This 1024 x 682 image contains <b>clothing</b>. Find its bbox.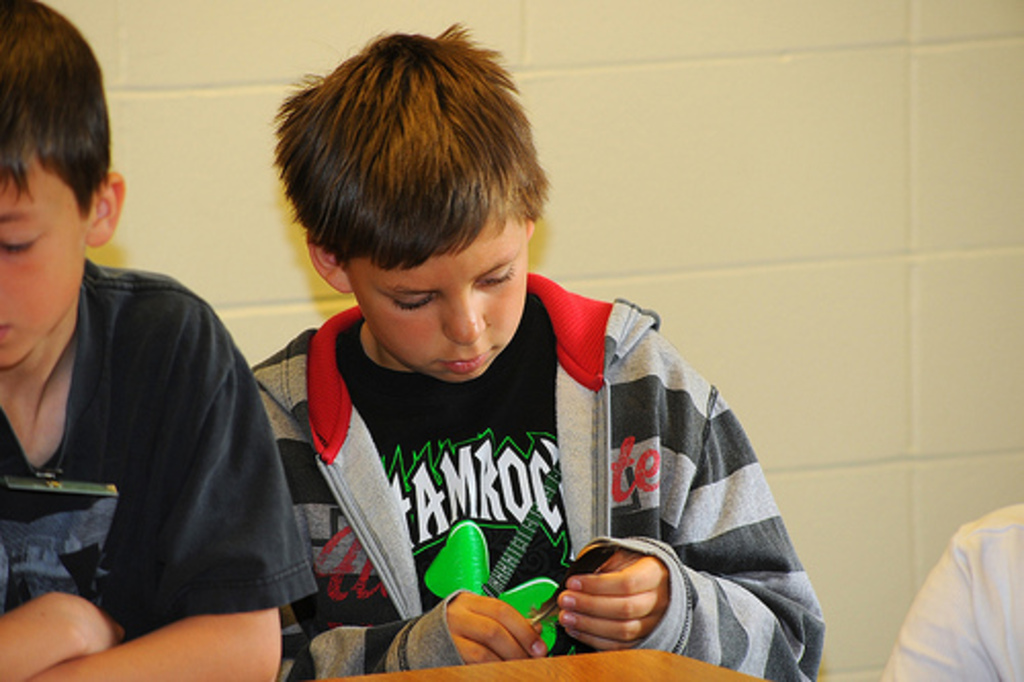
{"x1": 877, "y1": 504, "x2": 1022, "y2": 680}.
